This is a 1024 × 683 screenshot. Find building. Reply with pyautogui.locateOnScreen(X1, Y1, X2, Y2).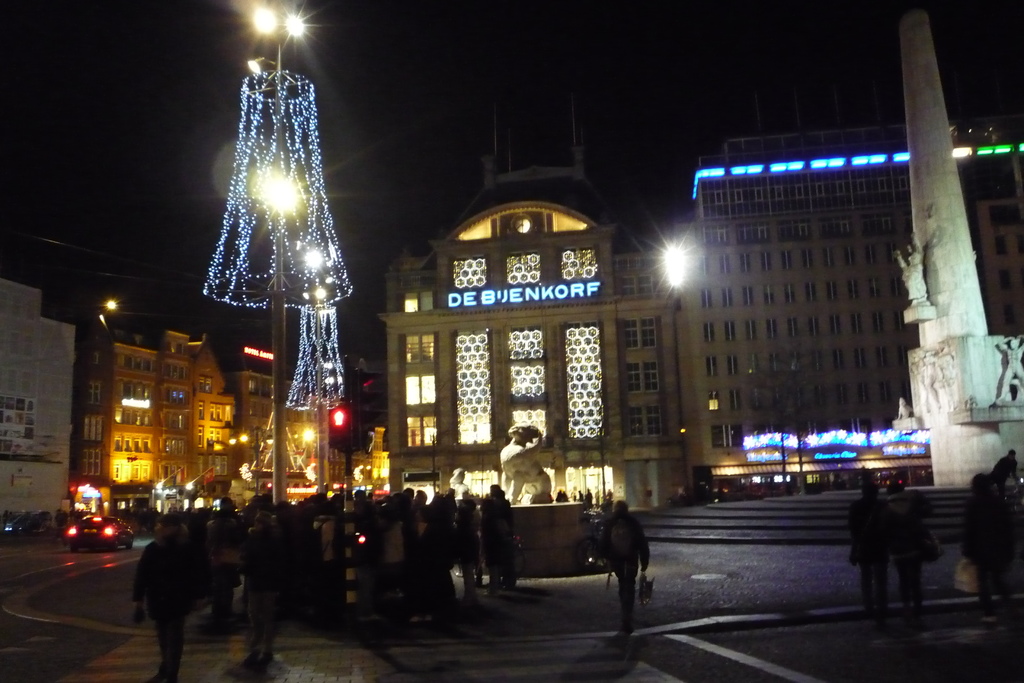
pyautogui.locateOnScreen(373, 96, 673, 509).
